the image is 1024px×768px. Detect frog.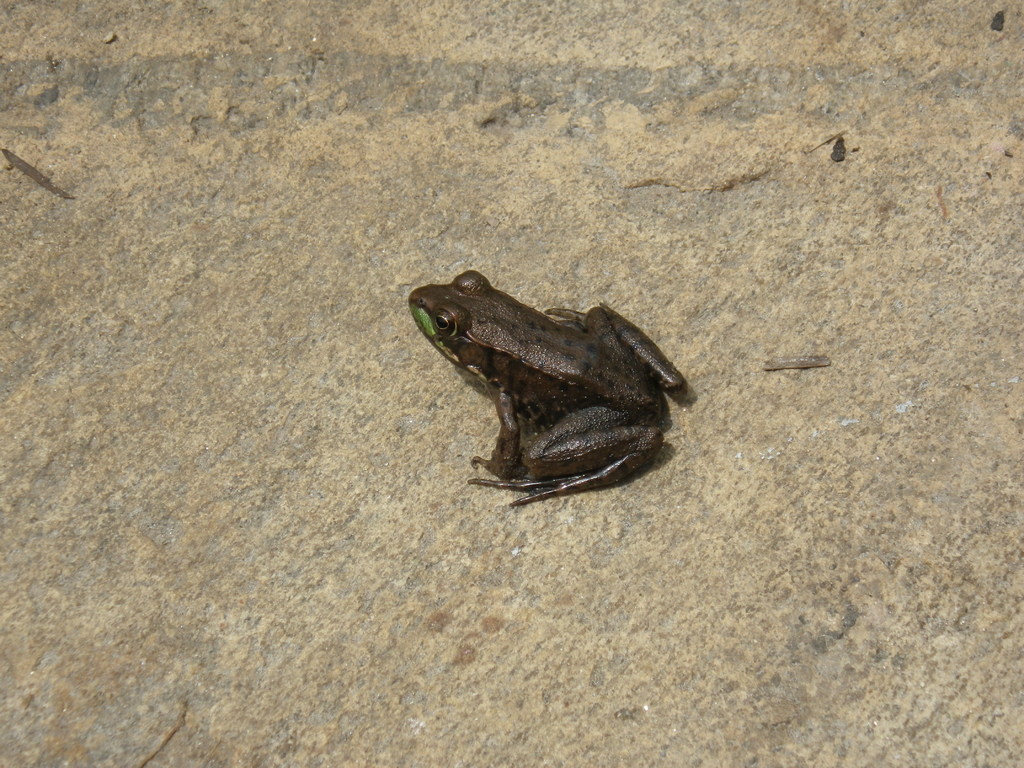
Detection: rect(404, 268, 689, 510).
